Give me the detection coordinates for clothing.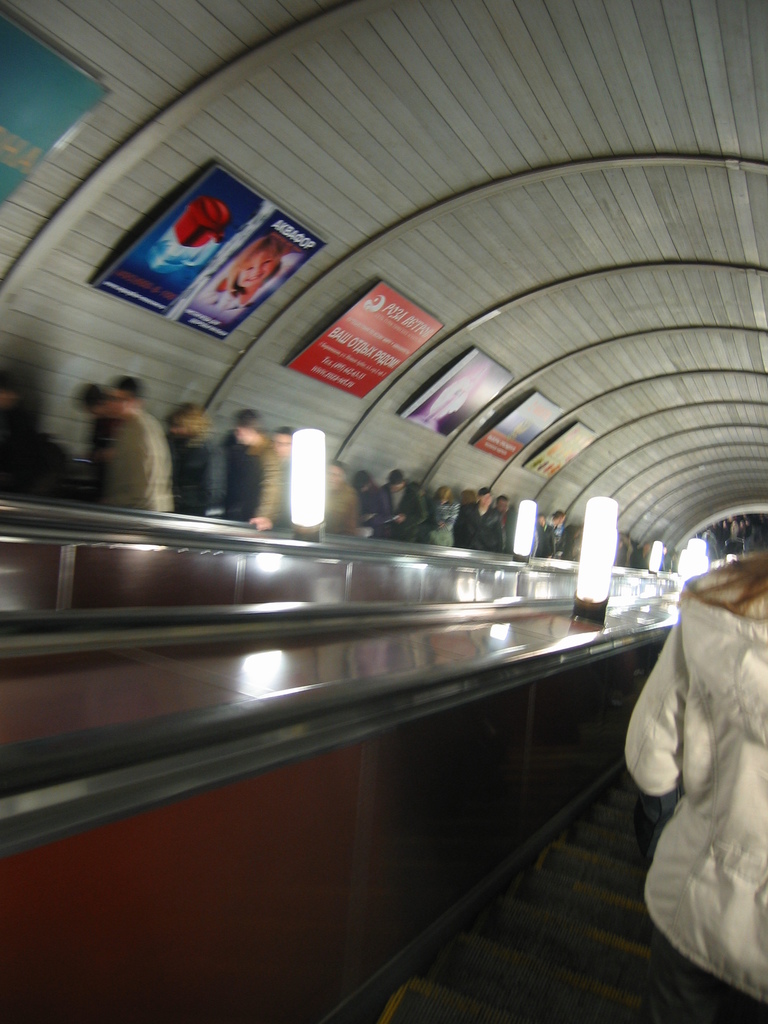
x1=175 y1=438 x2=224 y2=527.
